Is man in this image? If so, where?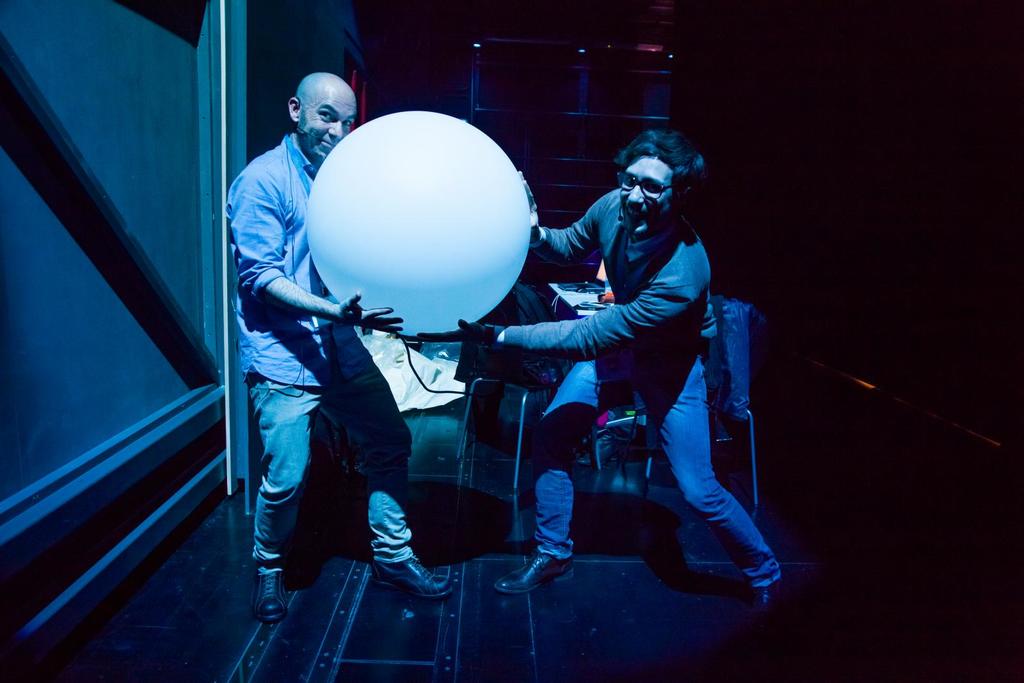
Yes, at <region>222, 66, 388, 630</region>.
